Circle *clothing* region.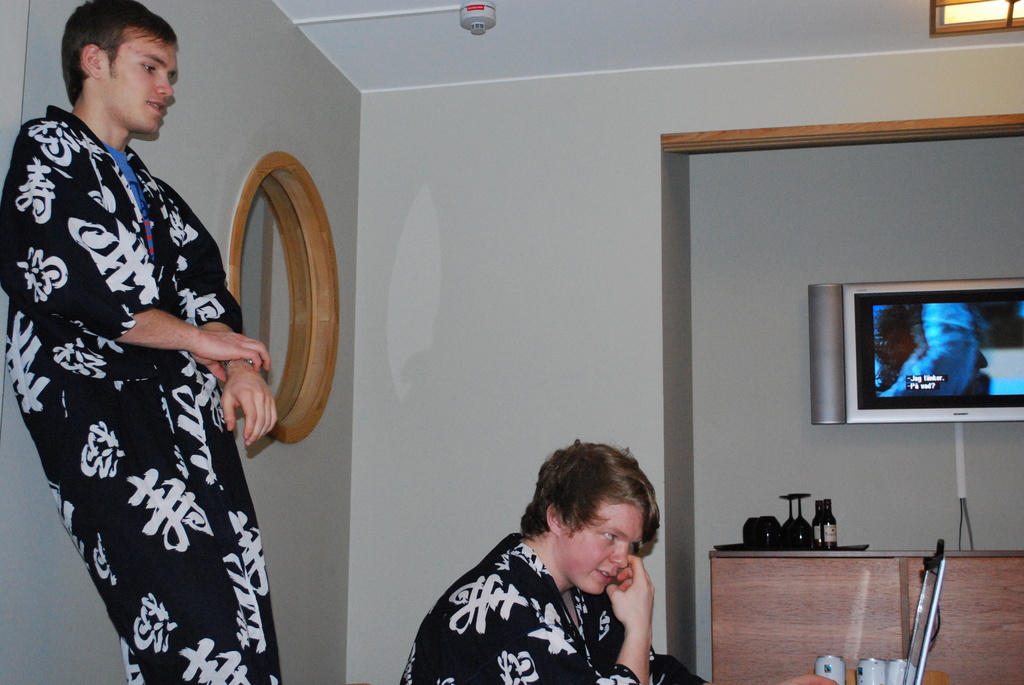
Region: detection(399, 530, 710, 684).
